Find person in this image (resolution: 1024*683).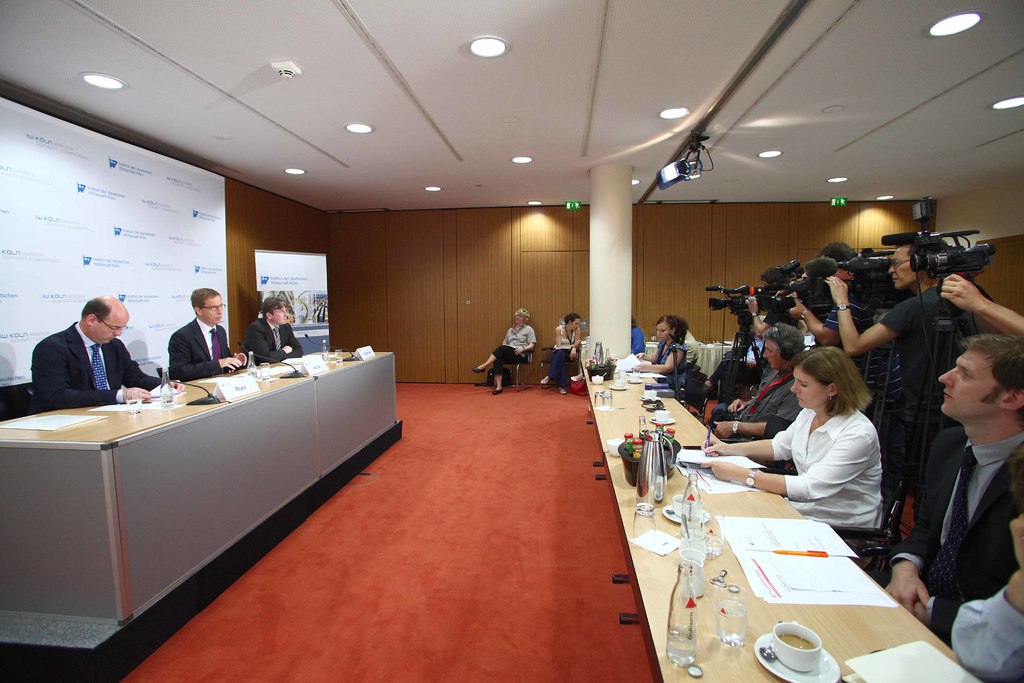
bbox=[474, 308, 540, 393].
